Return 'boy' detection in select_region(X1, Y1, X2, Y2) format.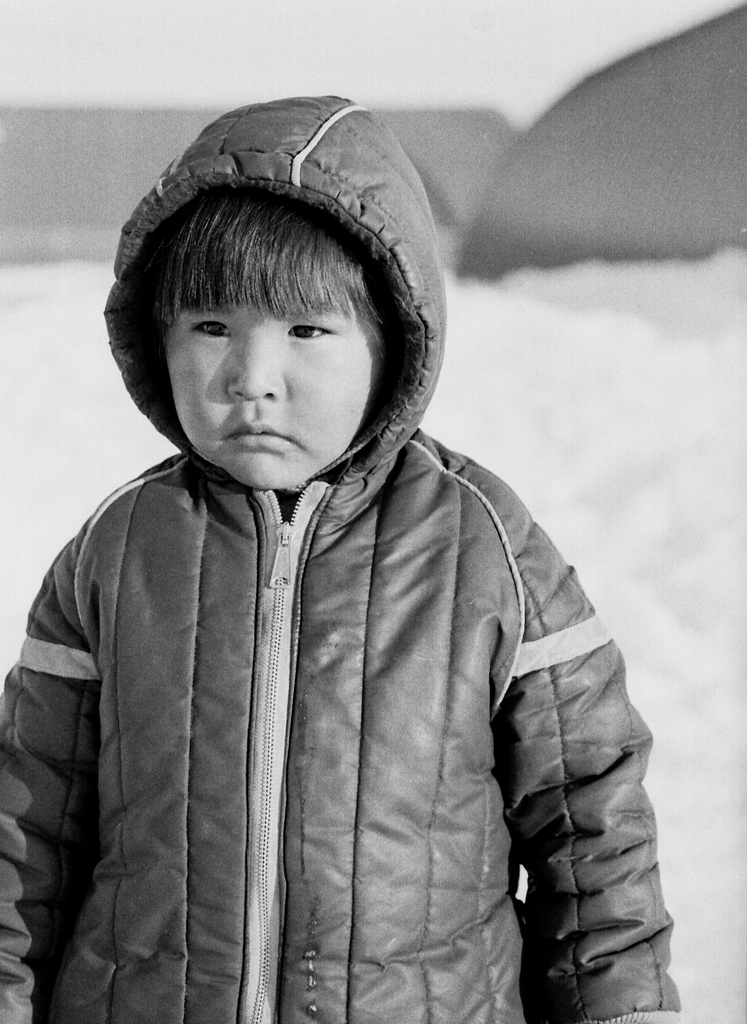
select_region(46, 106, 647, 992).
